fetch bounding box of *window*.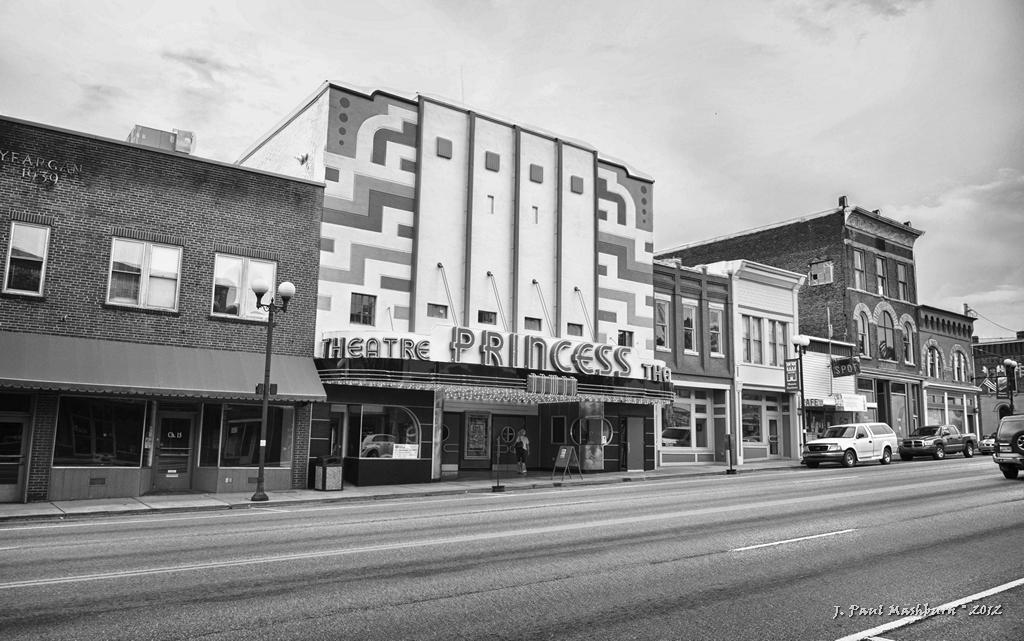
Bbox: <box>655,295,675,351</box>.
